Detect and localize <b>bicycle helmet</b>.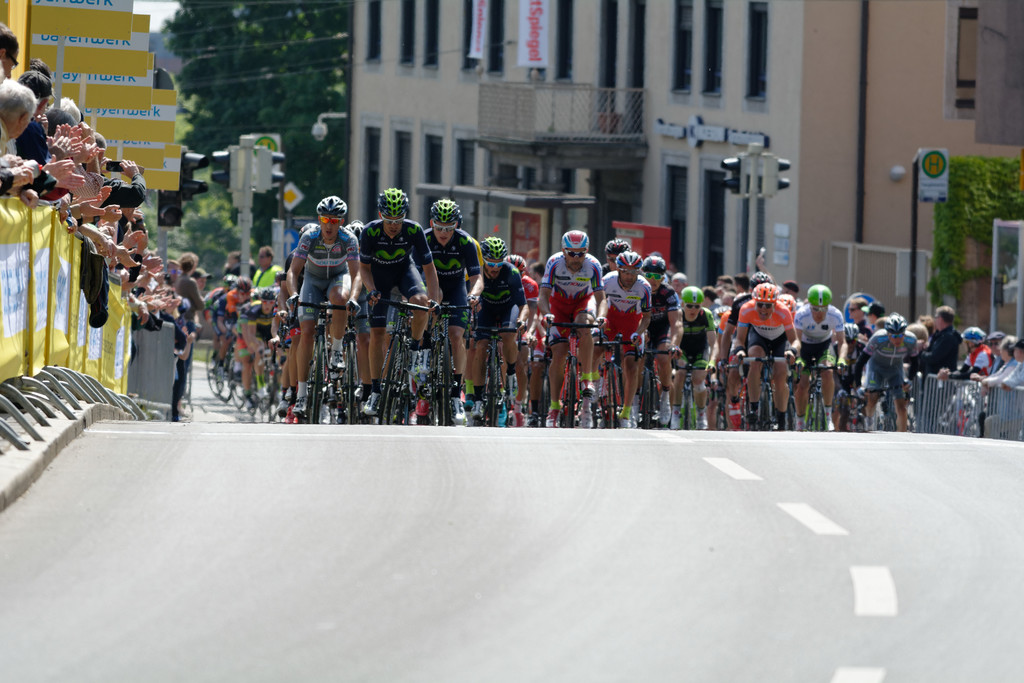
Localized at x1=752, y1=283, x2=778, y2=302.
